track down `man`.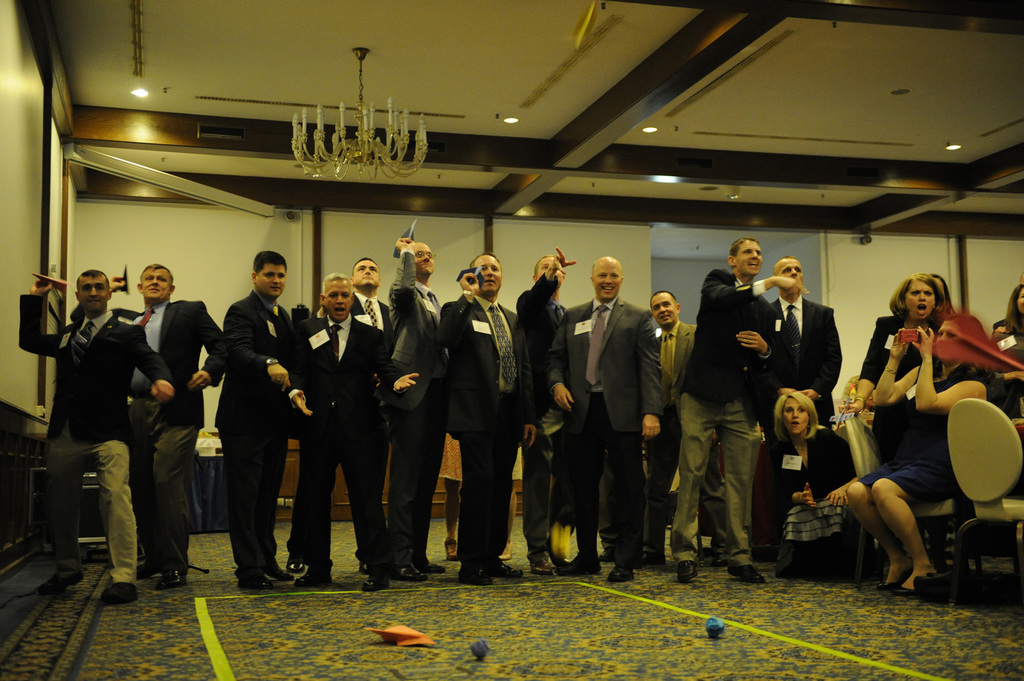
Tracked to 386,237,448,582.
